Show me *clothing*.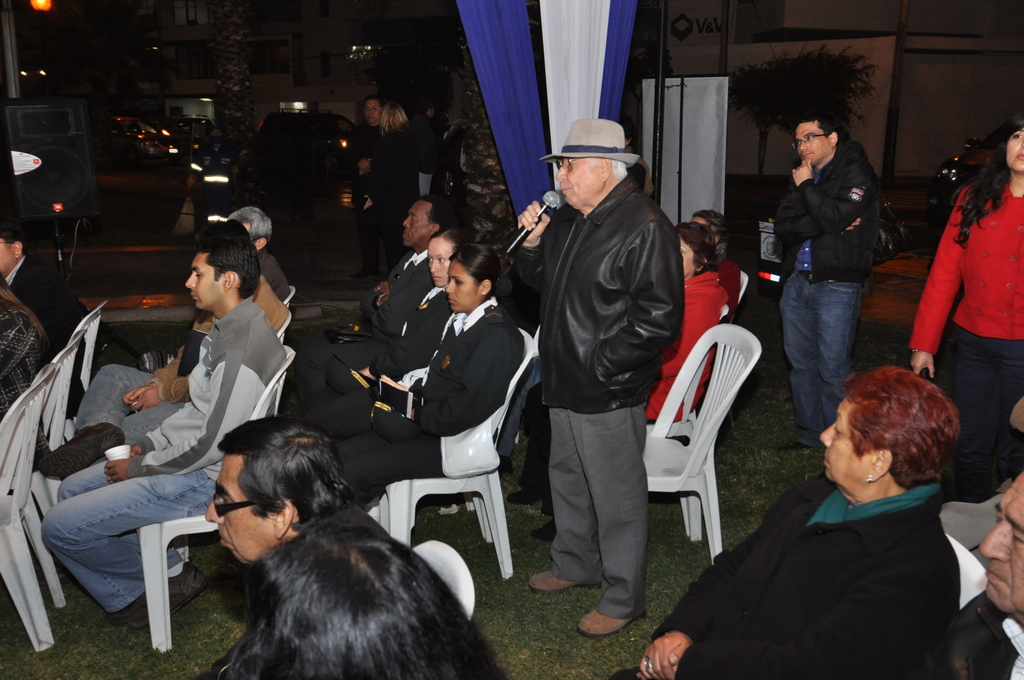
*clothing* is here: x1=332 y1=294 x2=522 y2=510.
